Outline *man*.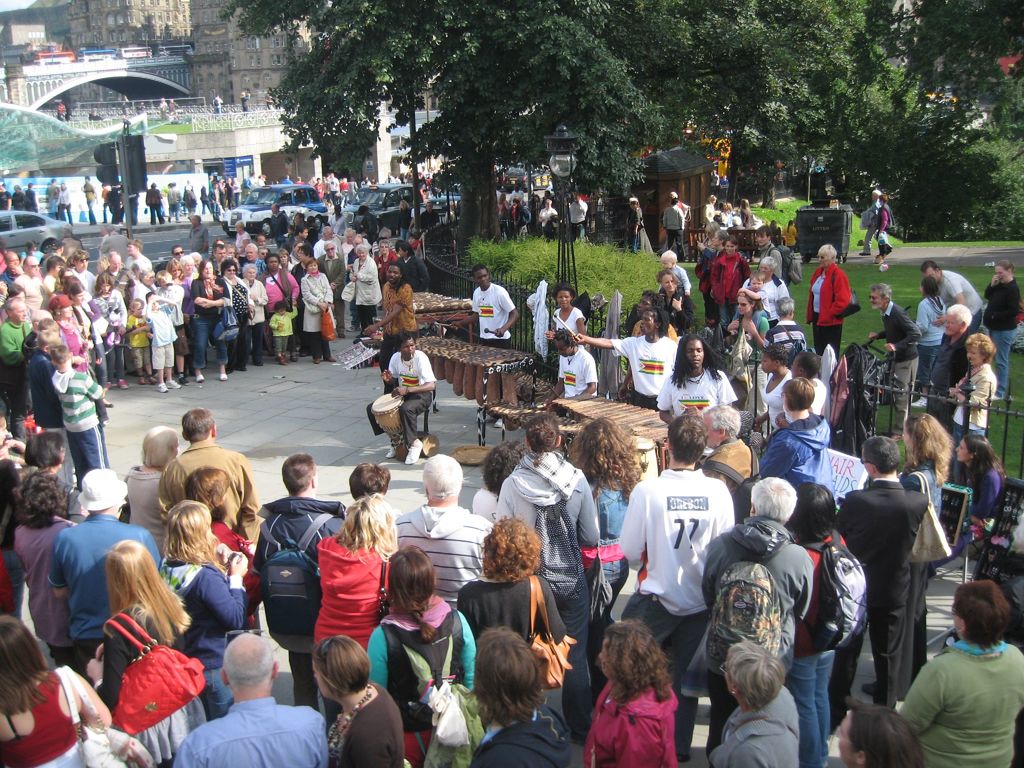
Outline: 704,191,716,228.
